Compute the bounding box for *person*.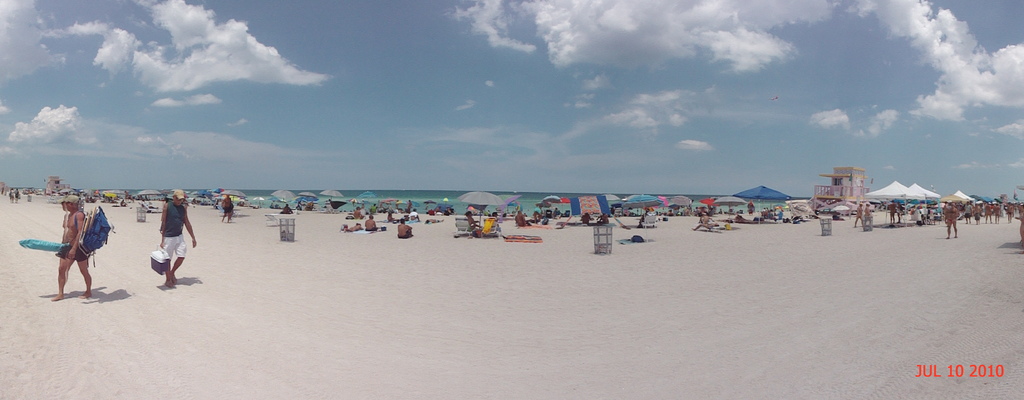
221,195,232,225.
